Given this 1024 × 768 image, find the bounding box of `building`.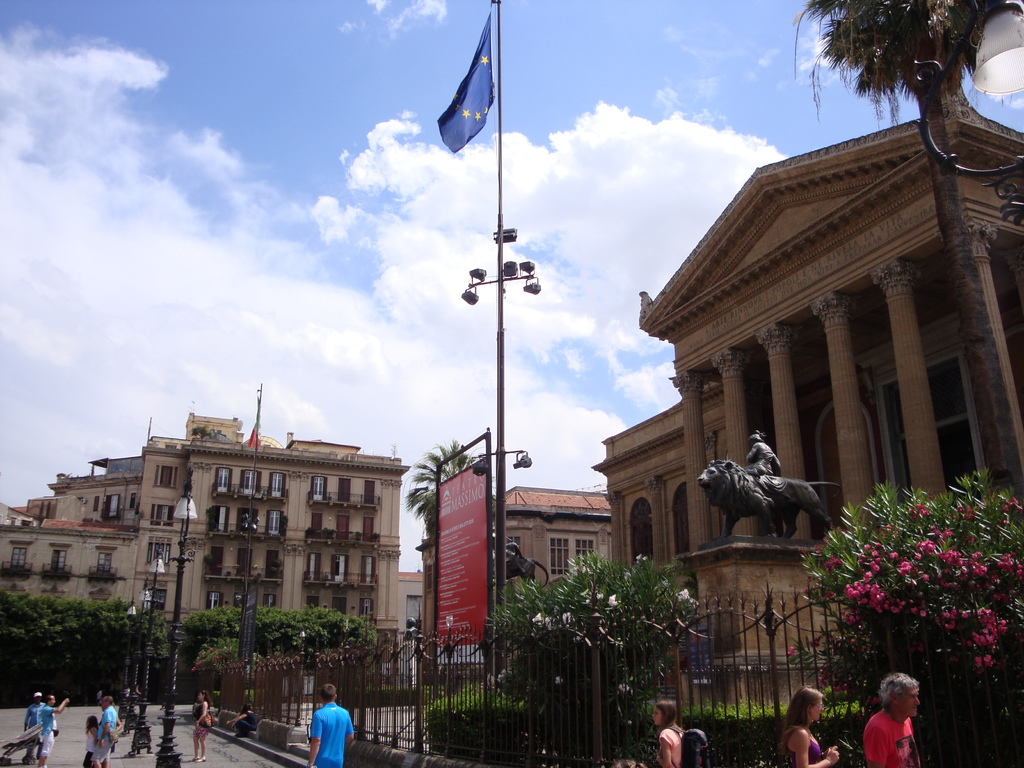
<bbox>588, 162, 1023, 710</bbox>.
